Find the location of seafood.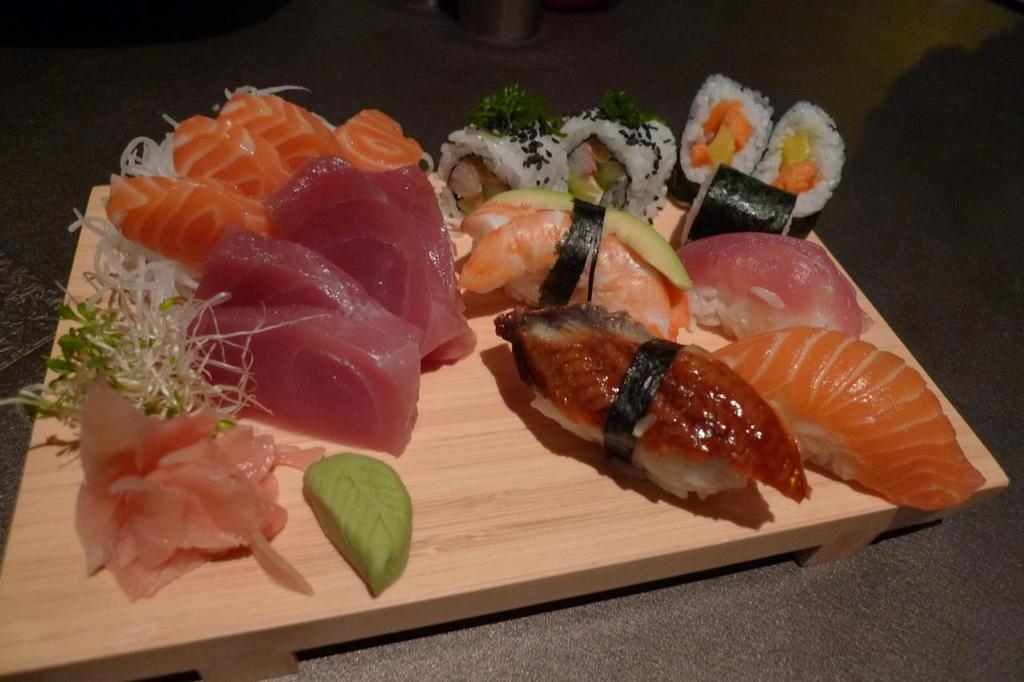
Location: 677:70:772:203.
